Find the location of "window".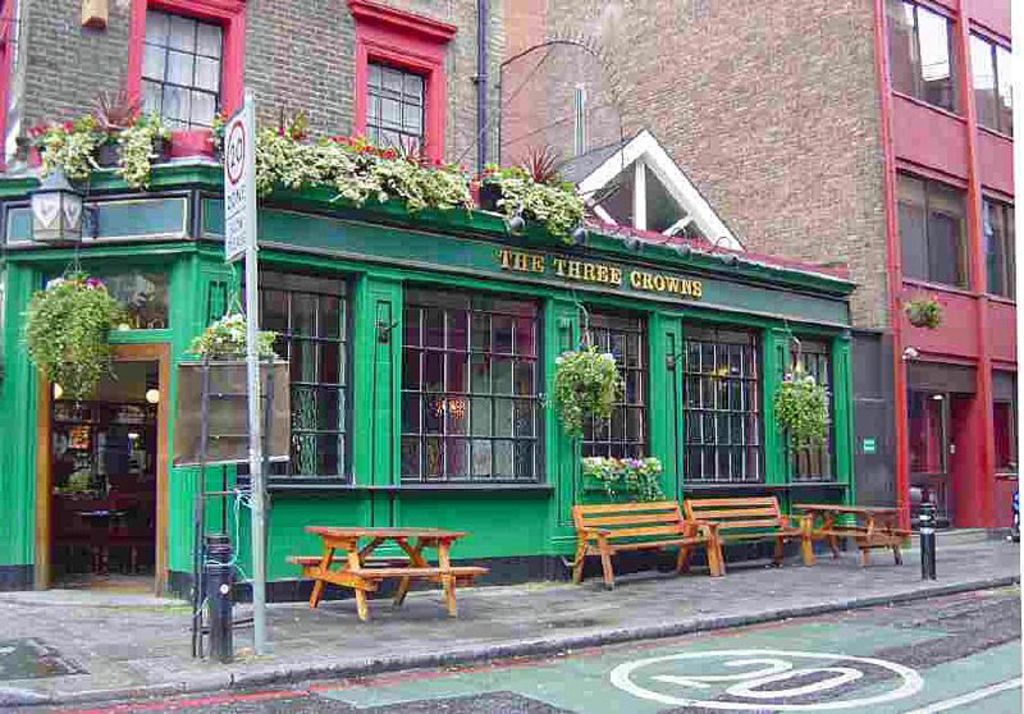
Location: l=892, t=163, r=972, b=293.
